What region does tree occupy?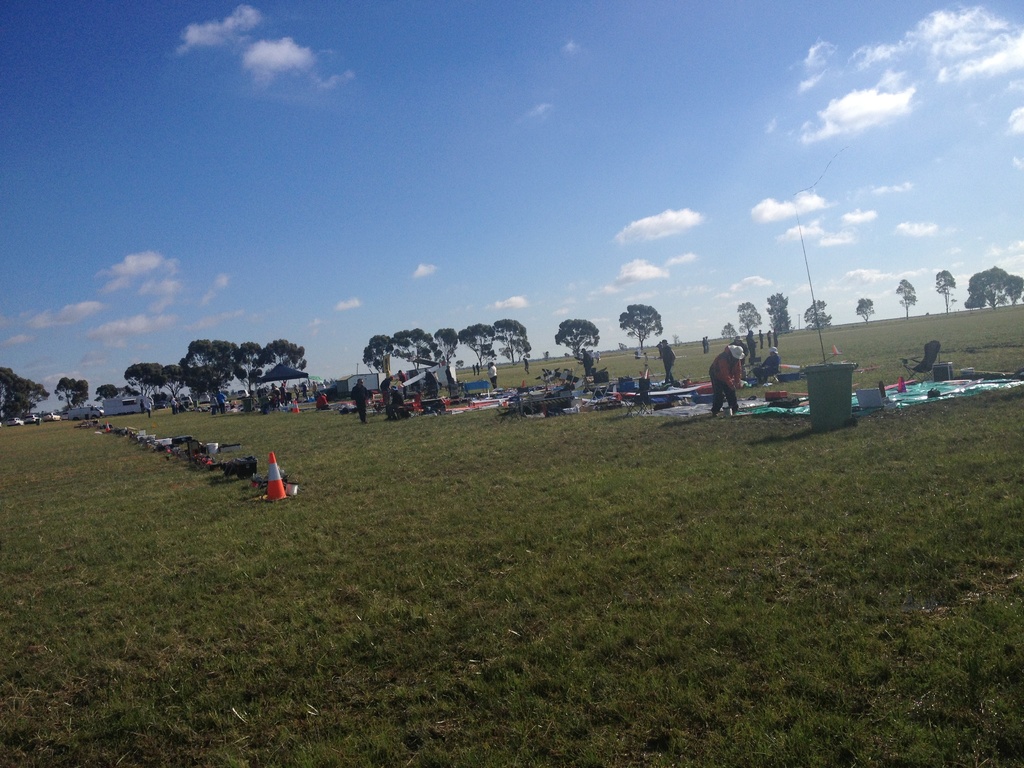
left=0, top=366, right=26, bottom=424.
